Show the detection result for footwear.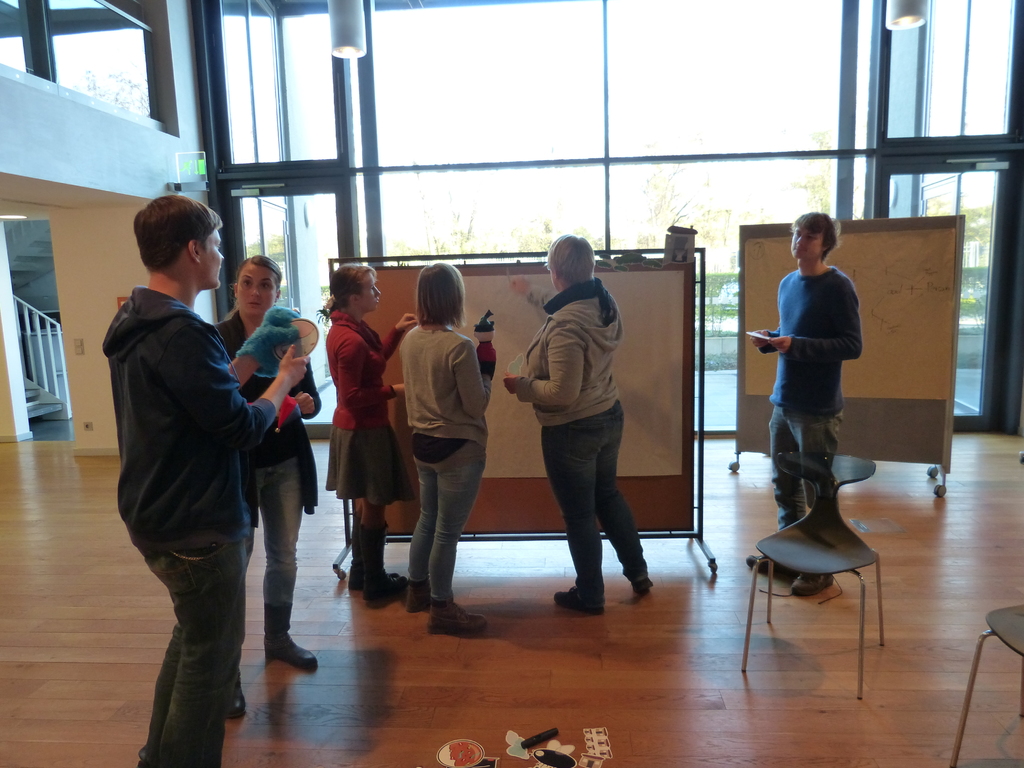
<box>554,585,605,614</box>.
